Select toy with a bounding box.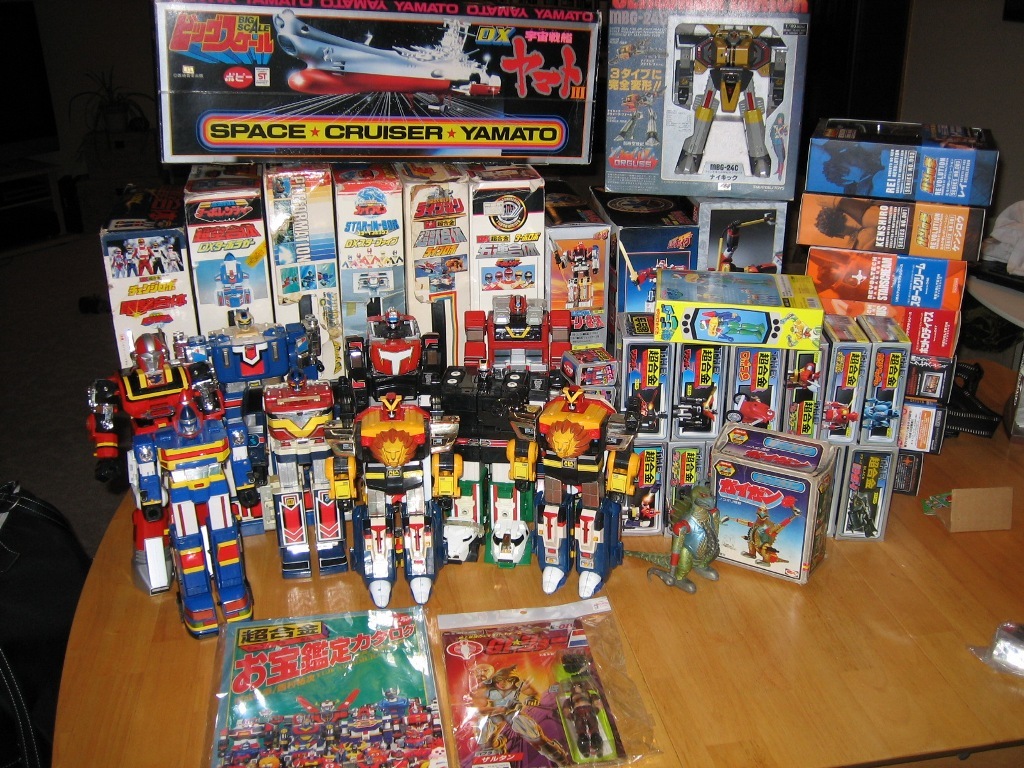
430,447,473,496.
